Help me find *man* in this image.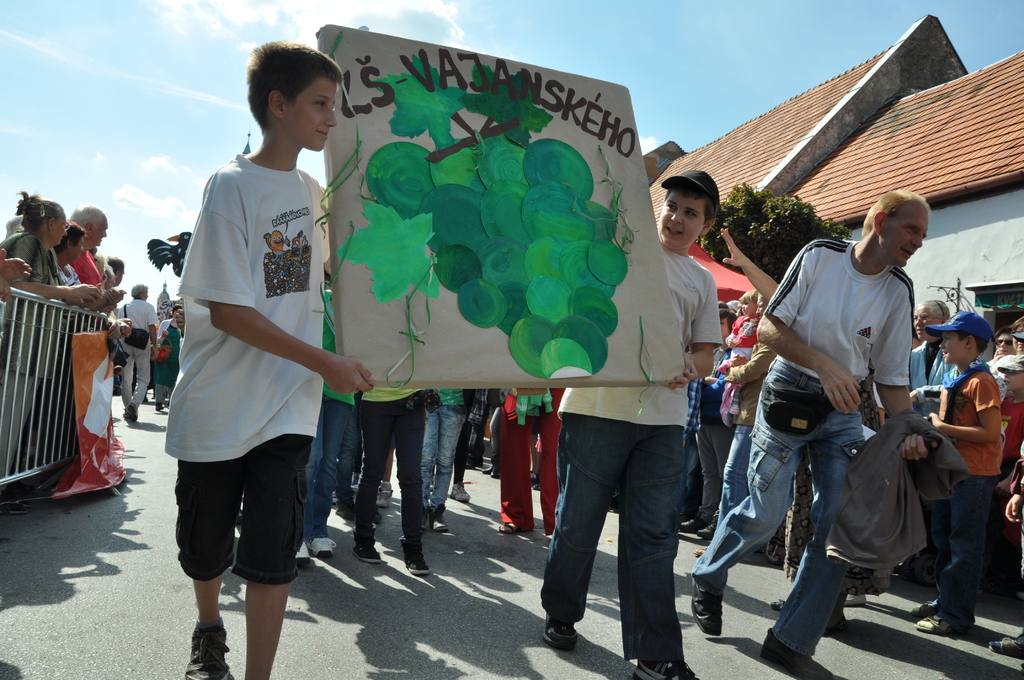
Found it: <region>984, 327, 1018, 369</region>.
